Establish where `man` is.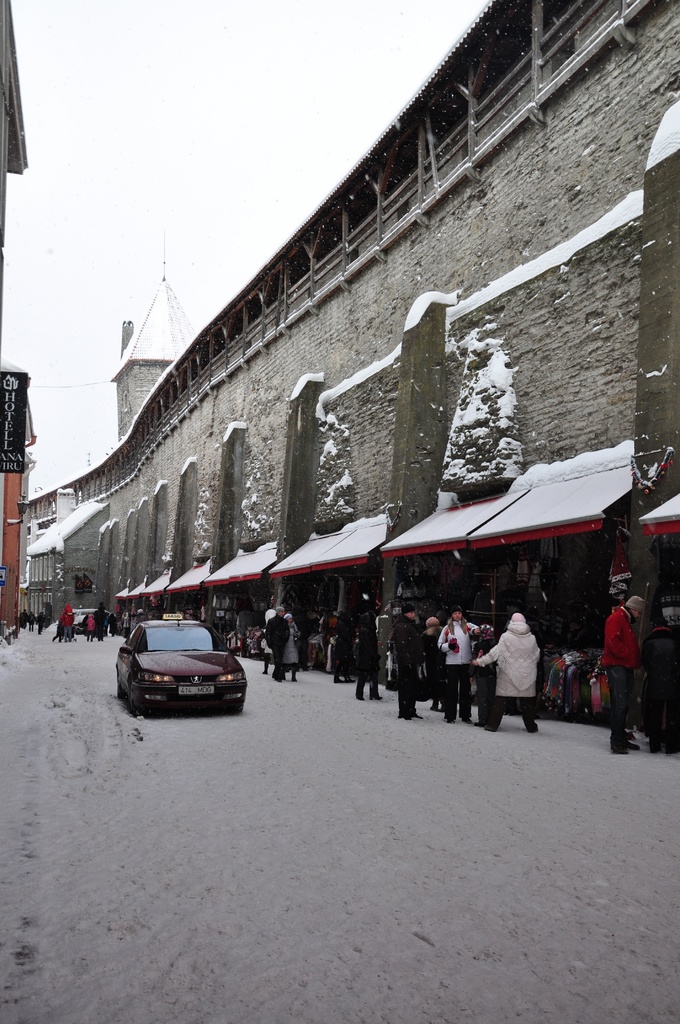
Established at bbox=[359, 609, 380, 700].
